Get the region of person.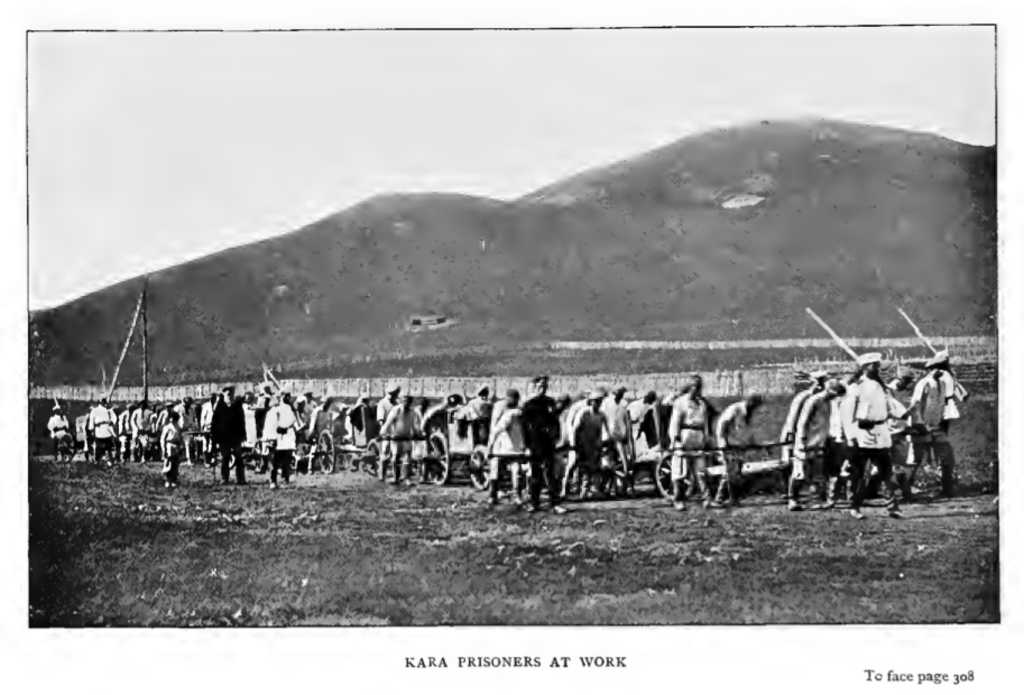
bbox=(47, 407, 71, 458).
